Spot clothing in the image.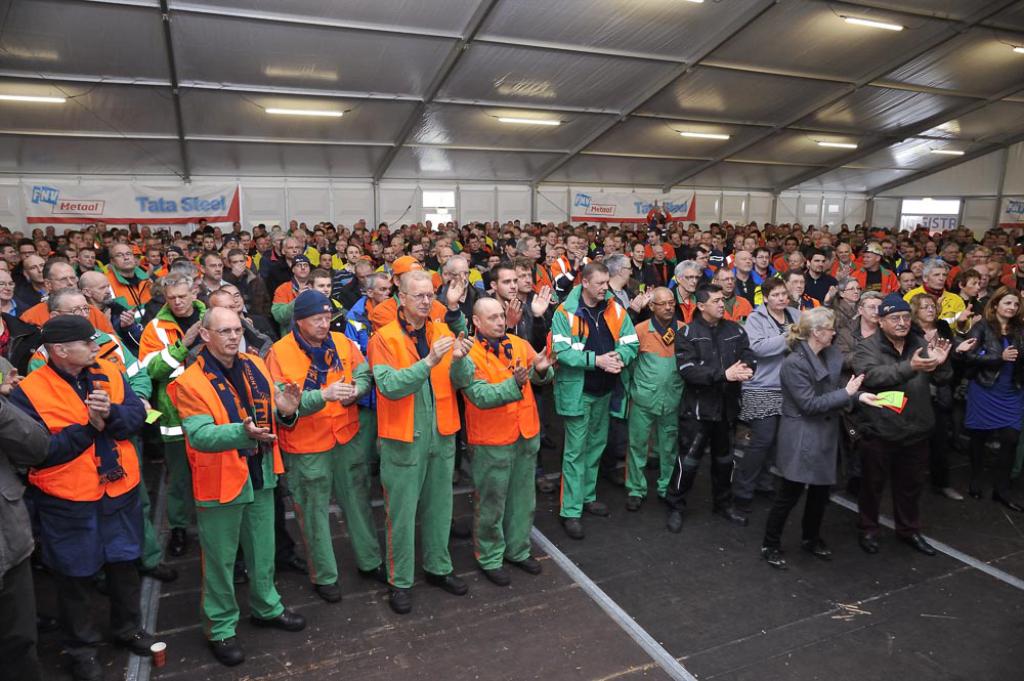
clothing found at 645, 244, 684, 271.
